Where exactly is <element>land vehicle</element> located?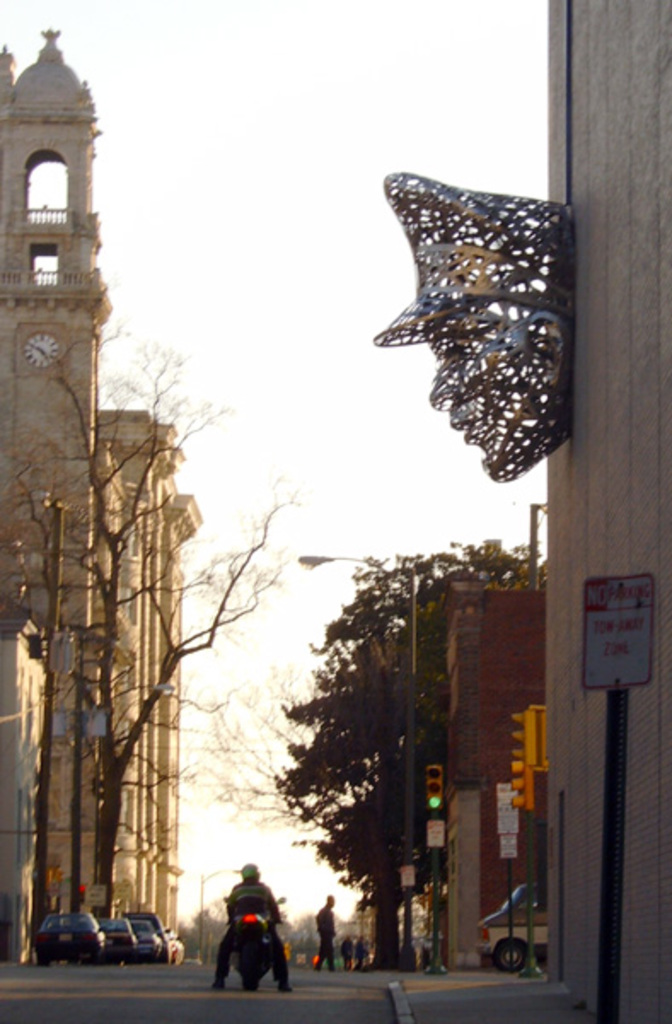
Its bounding box is left=130, top=916, right=159, bottom=959.
